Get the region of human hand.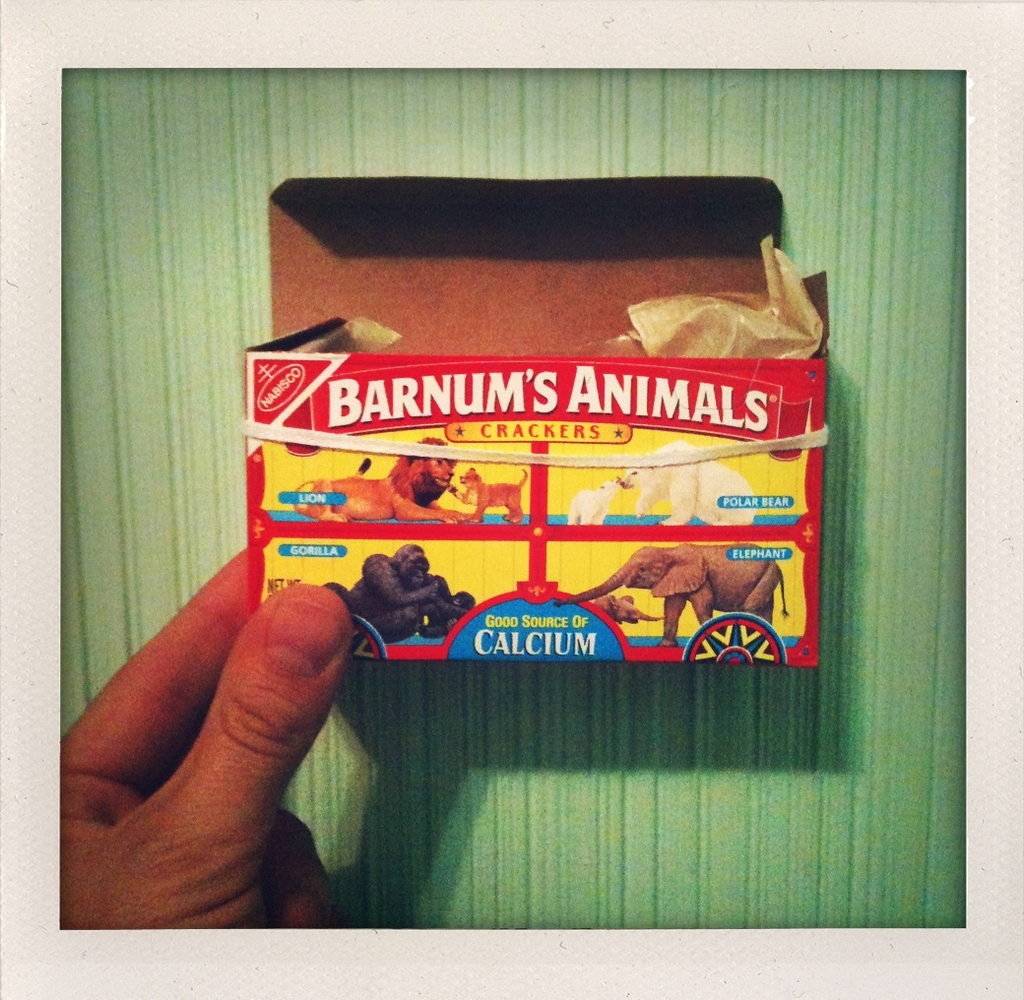
bbox=(57, 548, 351, 929).
